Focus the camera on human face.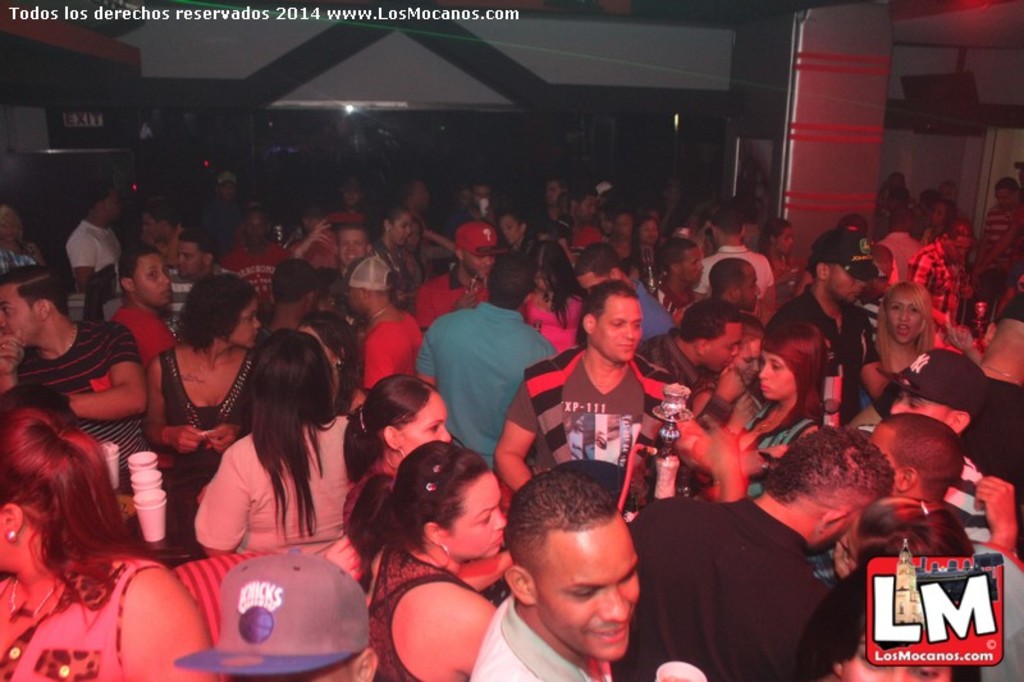
Focus region: BBox(778, 224, 800, 256).
